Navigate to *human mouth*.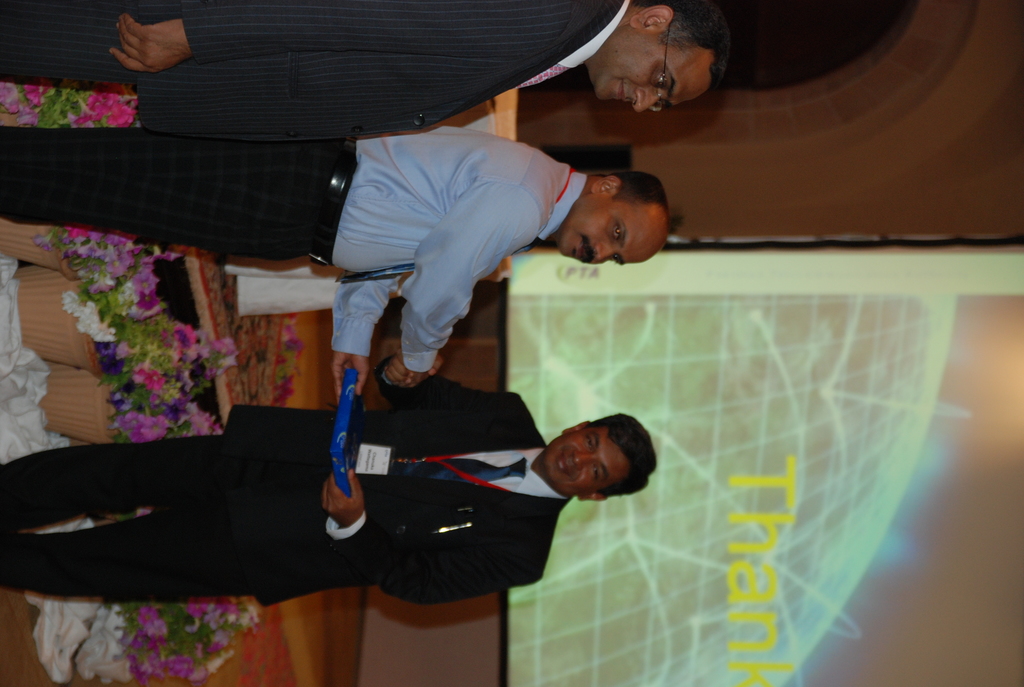
Navigation target: {"left": 582, "top": 235, "right": 593, "bottom": 266}.
